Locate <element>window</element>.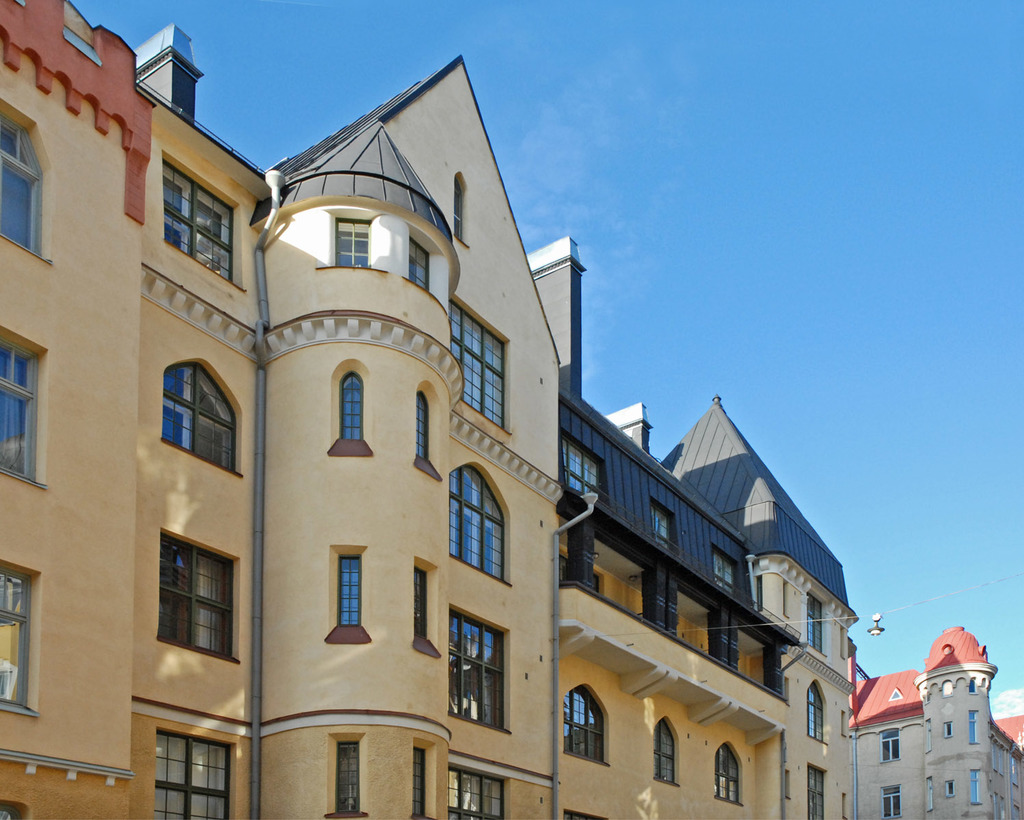
Bounding box: x1=805 y1=761 x2=826 y2=819.
